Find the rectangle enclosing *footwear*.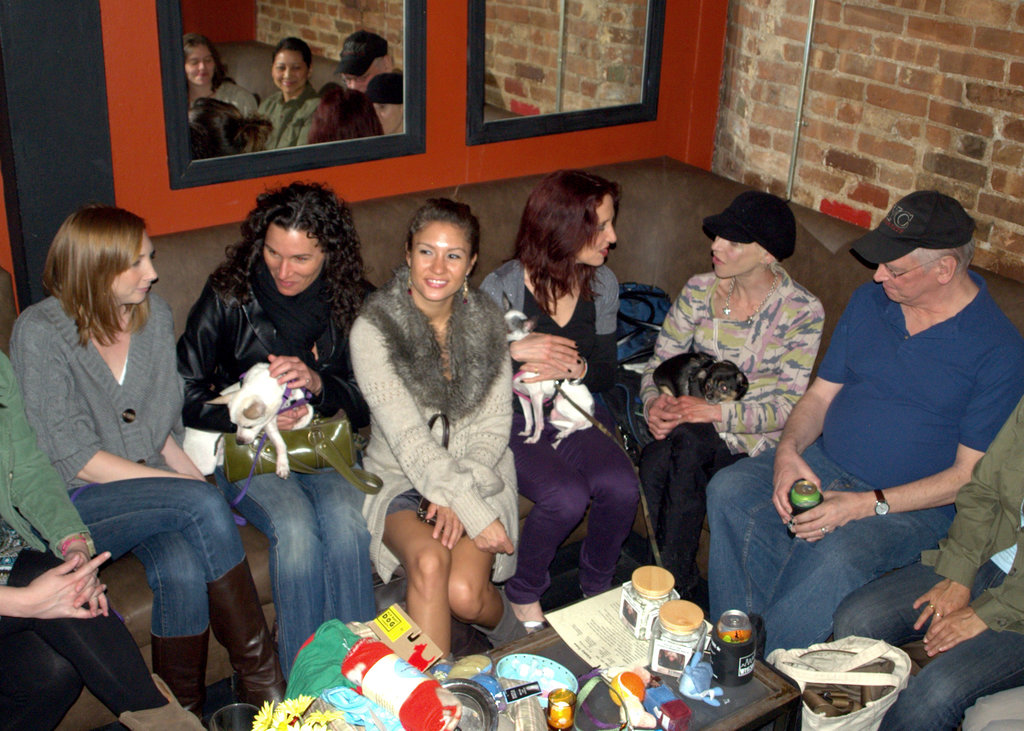
Rect(204, 579, 260, 726).
